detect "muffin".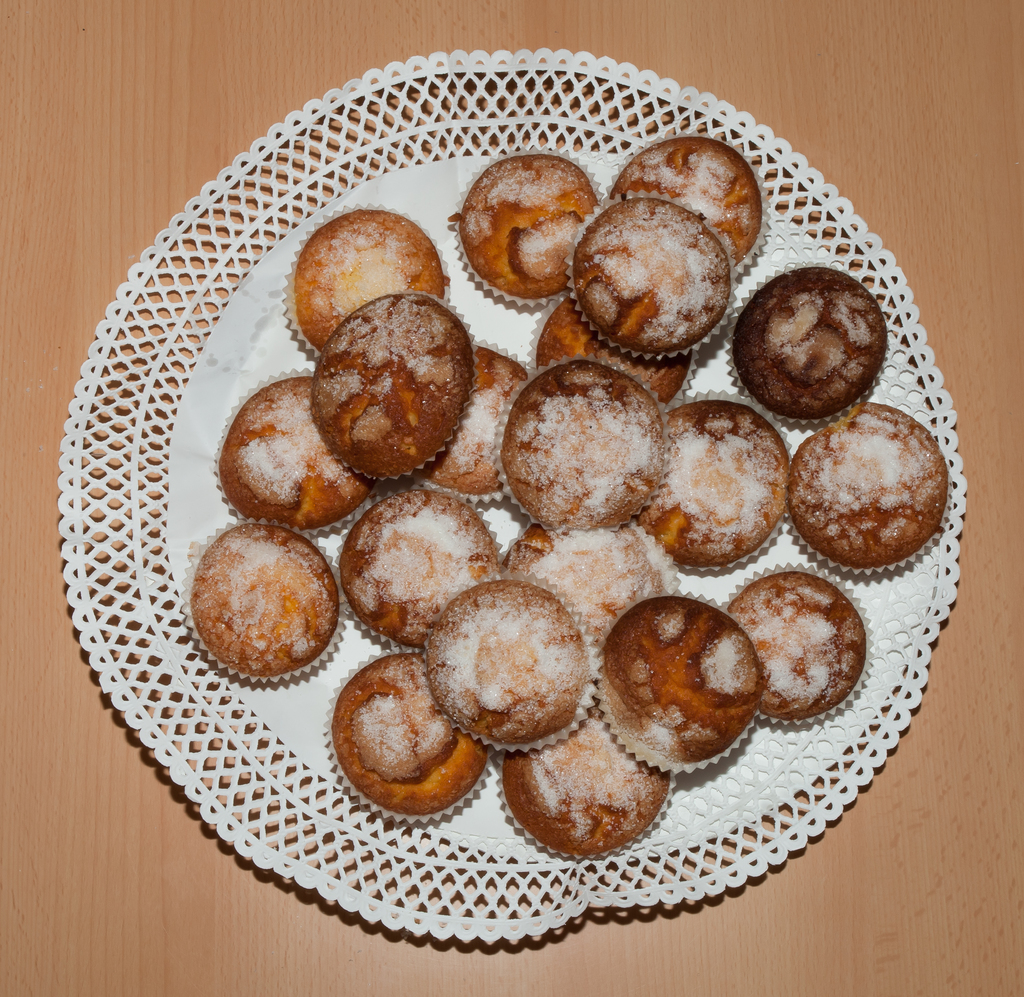
Detected at BBox(189, 520, 346, 685).
